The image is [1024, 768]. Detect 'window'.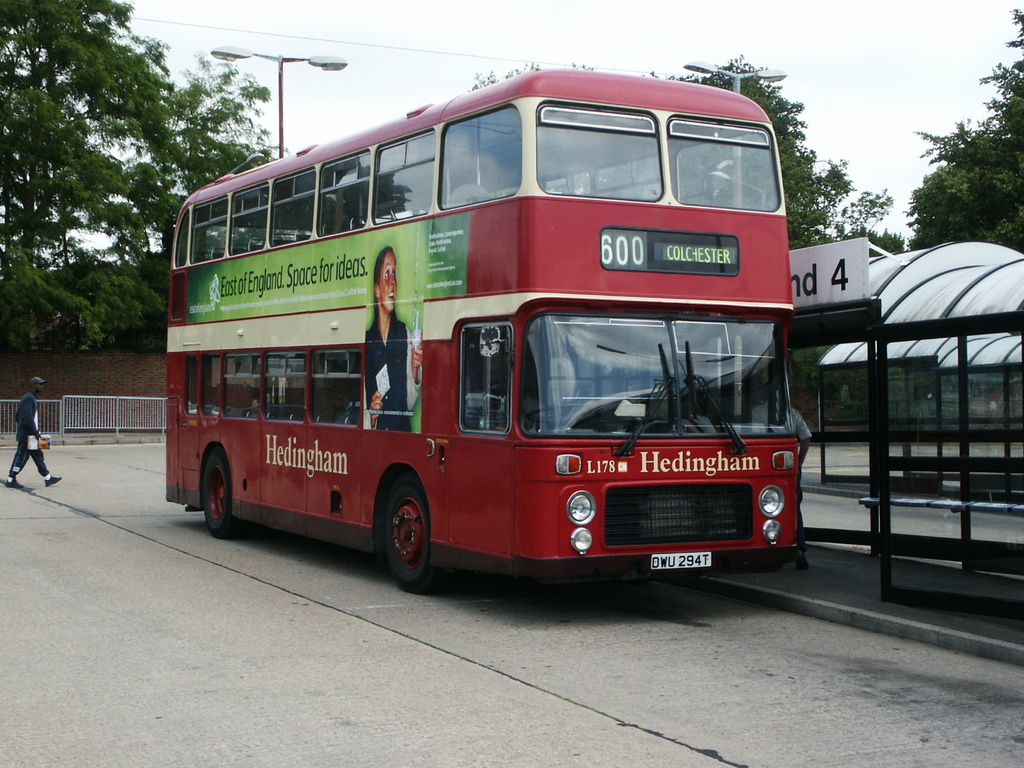
Detection: <region>228, 186, 266, 252</region>.
